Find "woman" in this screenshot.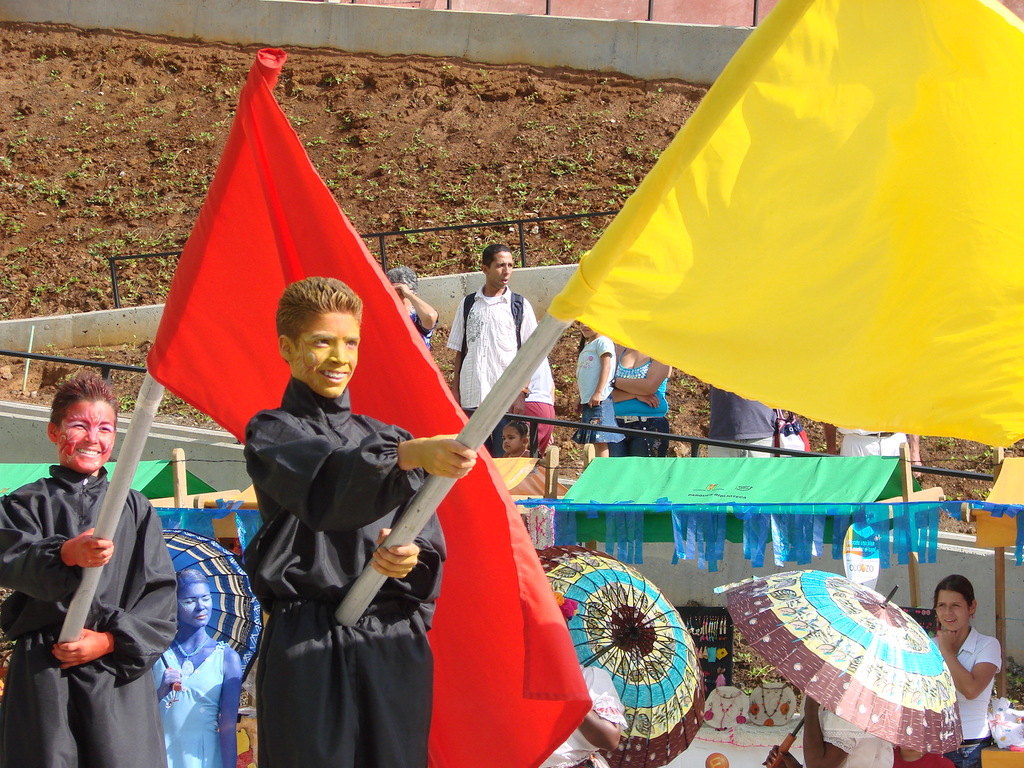
The bounding box for "woman" is left=614, top=339, right=675, bottom=460.
